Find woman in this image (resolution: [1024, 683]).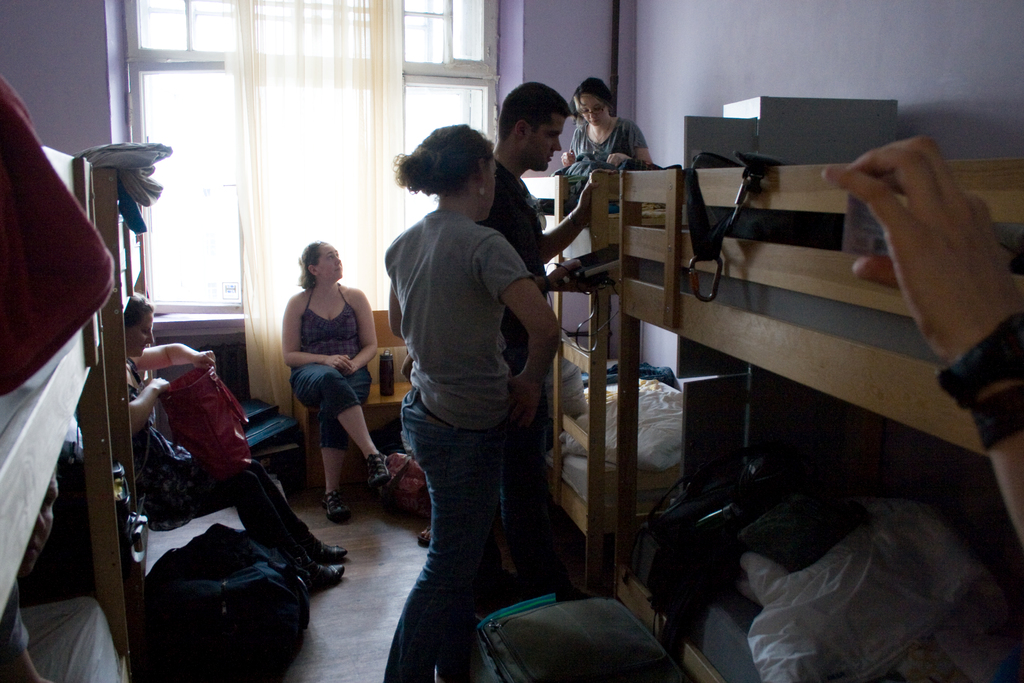
Rect(267, 230, 376, 507).
